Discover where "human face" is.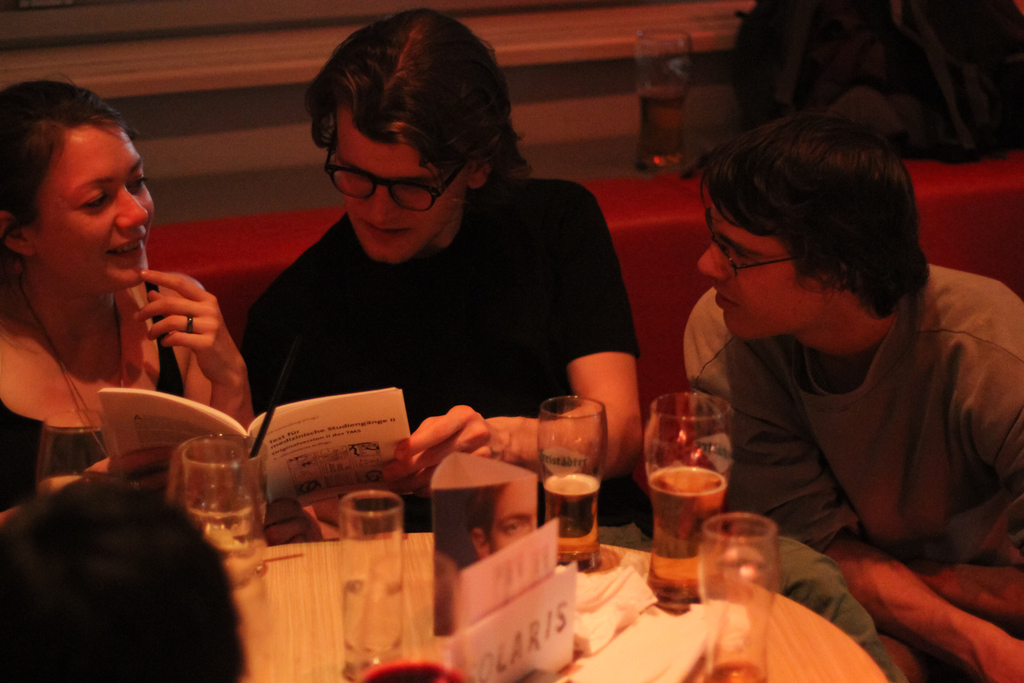
Discovered at locate(338, 118, 463, 267).
